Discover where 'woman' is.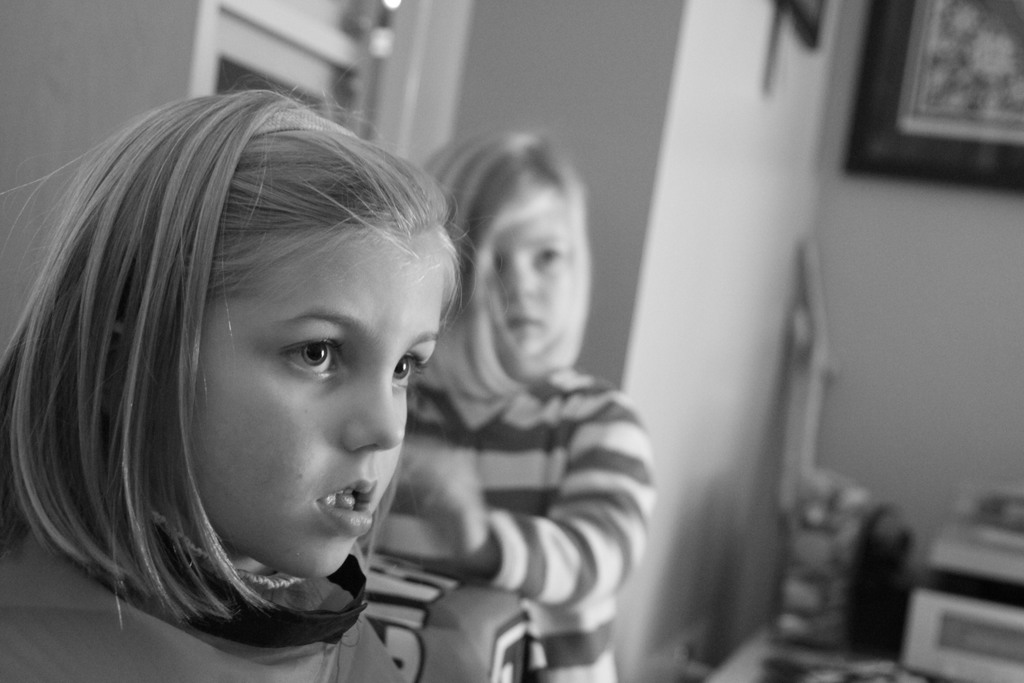
Discovered at crop(0, 80, 550, 679).
